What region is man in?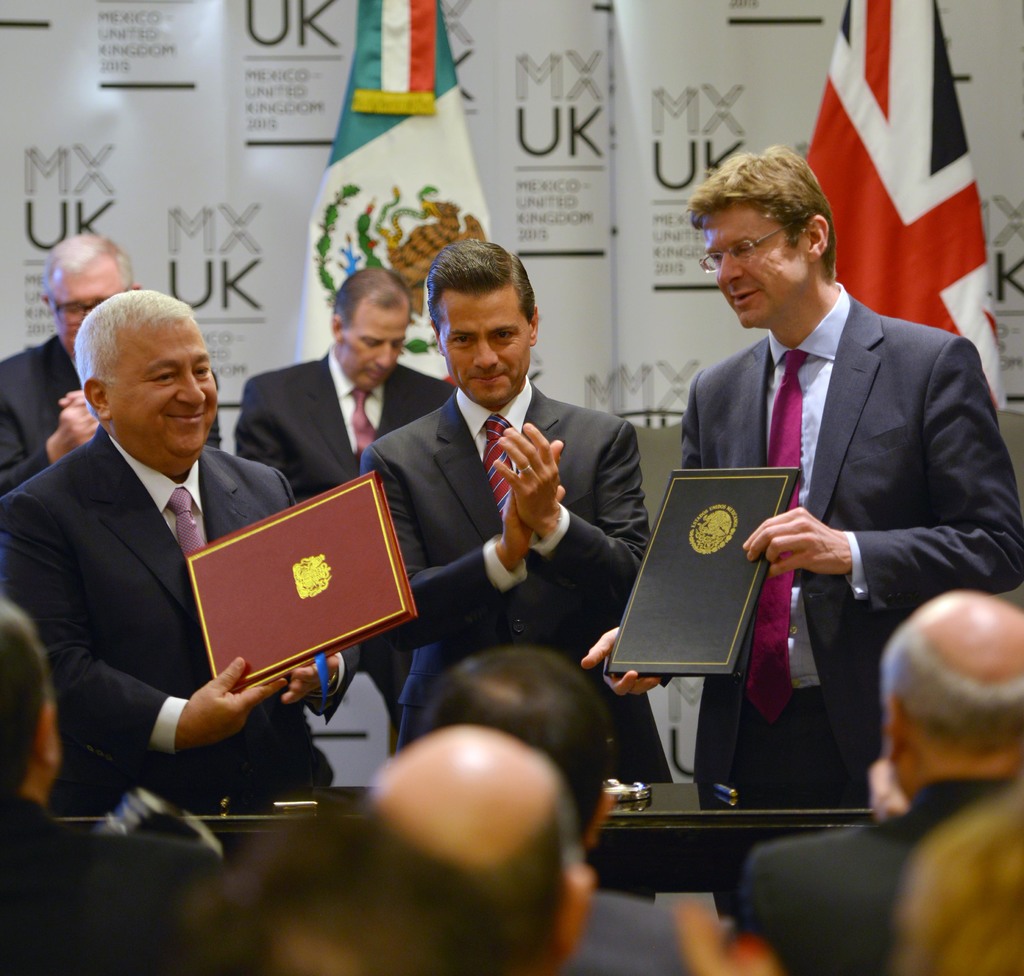
select_region(0, 239, 140, 489).
